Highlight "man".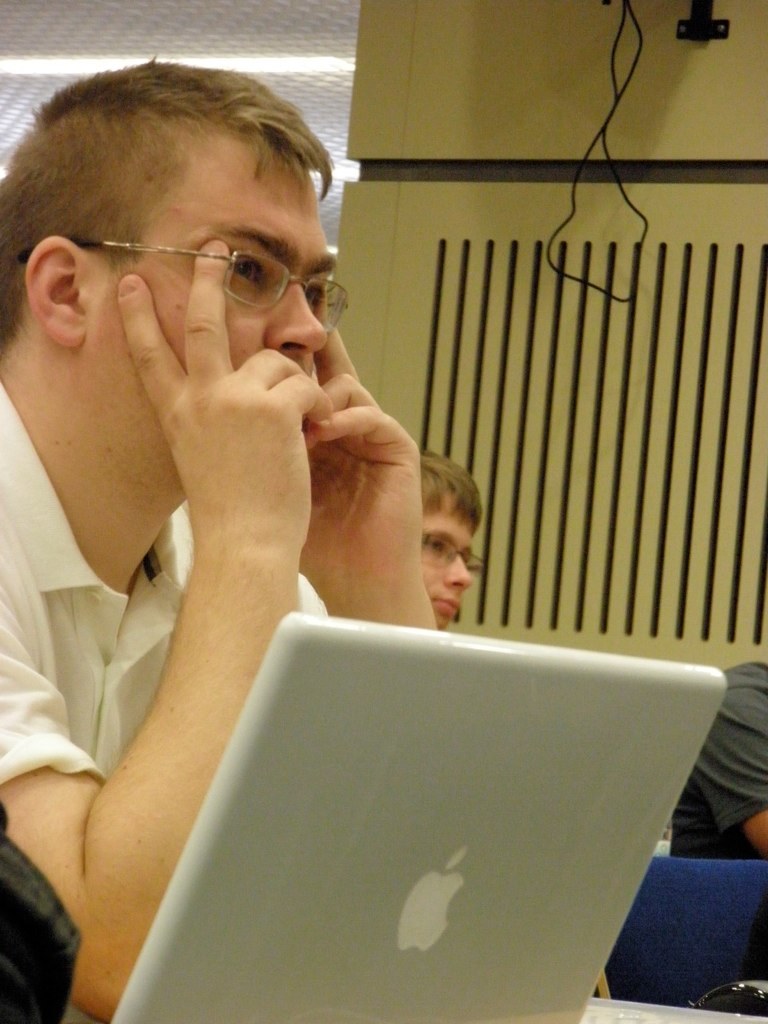
Highlighted region: left=417, top=438, right=499, bottom=657.
